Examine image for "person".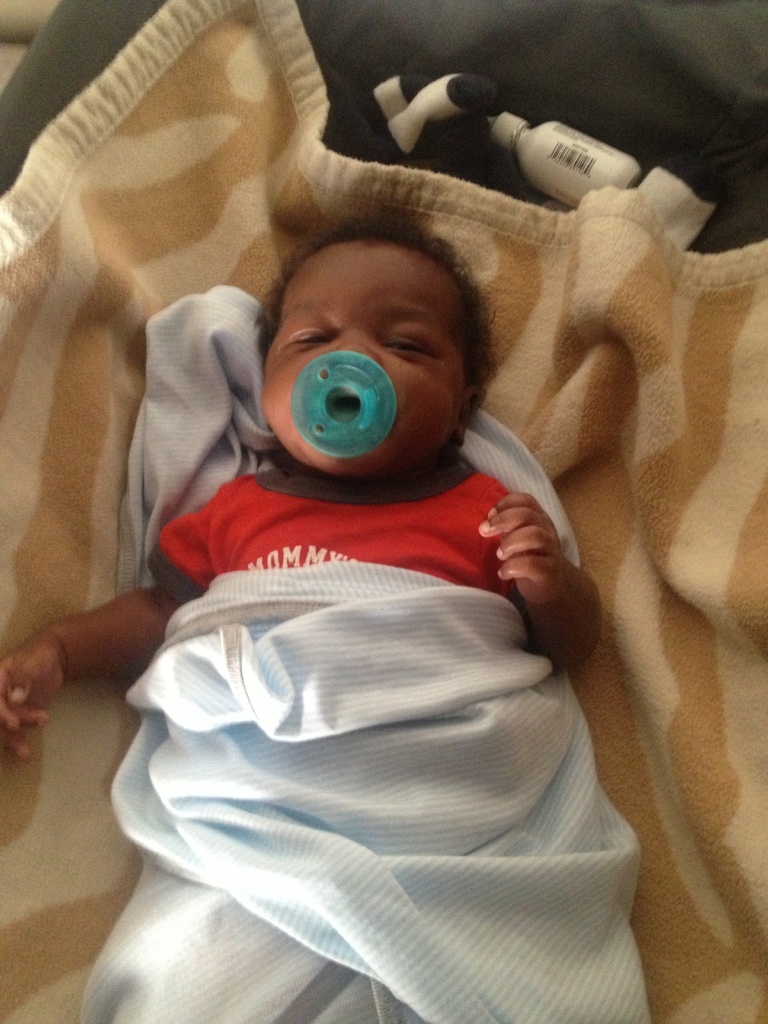
Examination result: box=[0, 209, 653, 1023].
